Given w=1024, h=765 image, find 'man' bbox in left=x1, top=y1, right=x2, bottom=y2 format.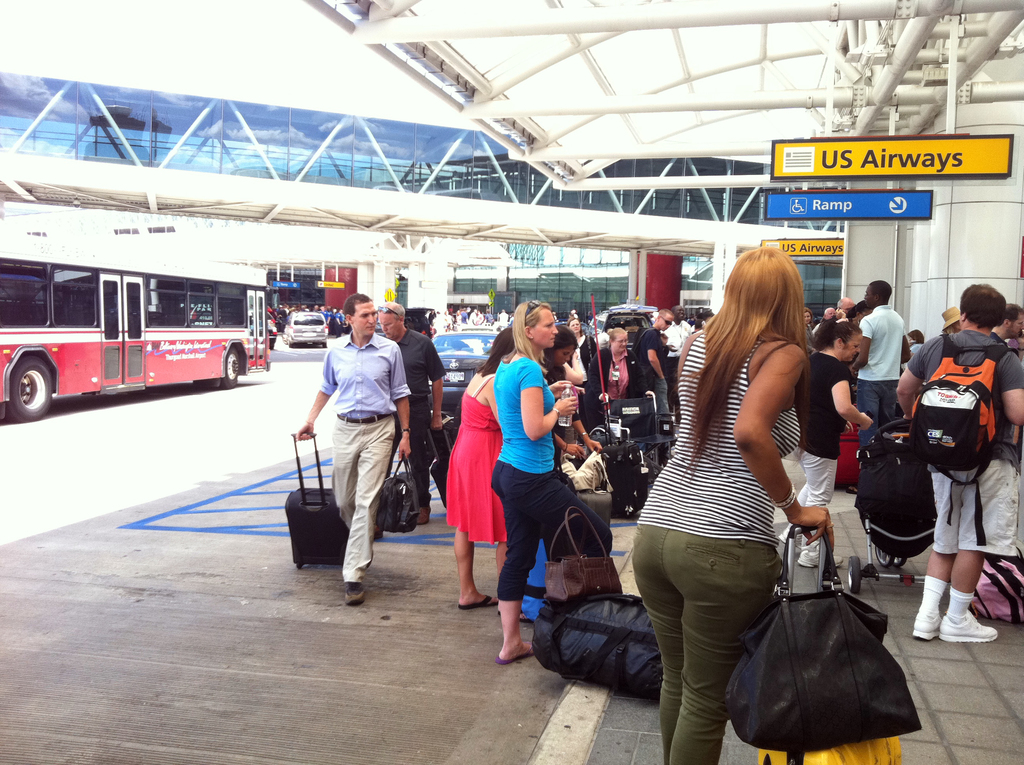
left=893, top=280, right=1023, bottom=641.
